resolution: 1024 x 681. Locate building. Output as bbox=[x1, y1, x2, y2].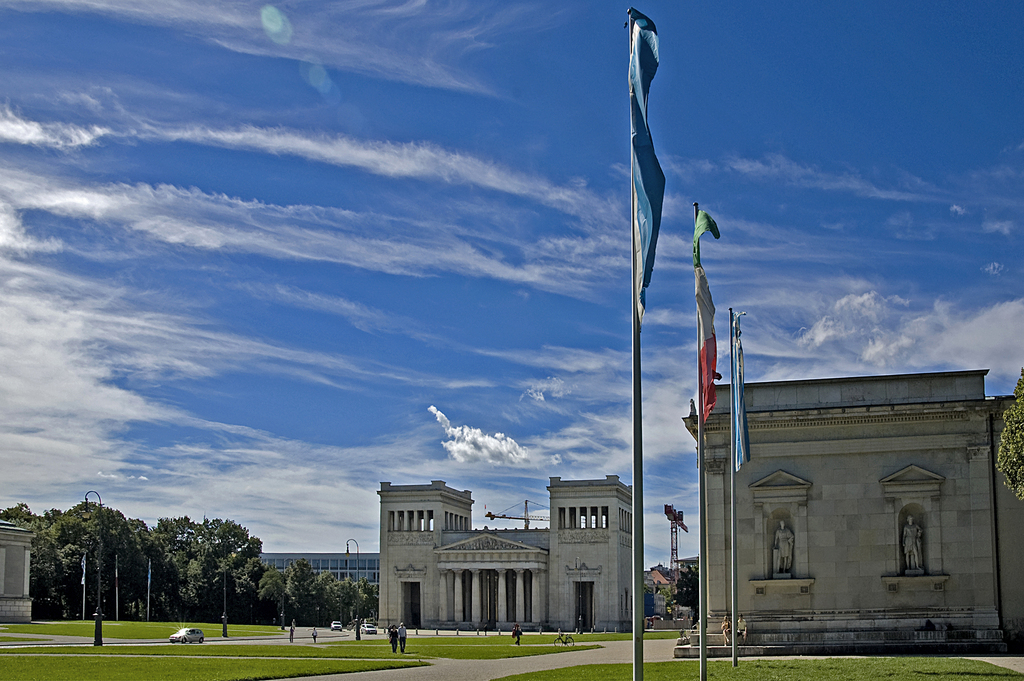
bbox=[380, 472, 634, 636].
